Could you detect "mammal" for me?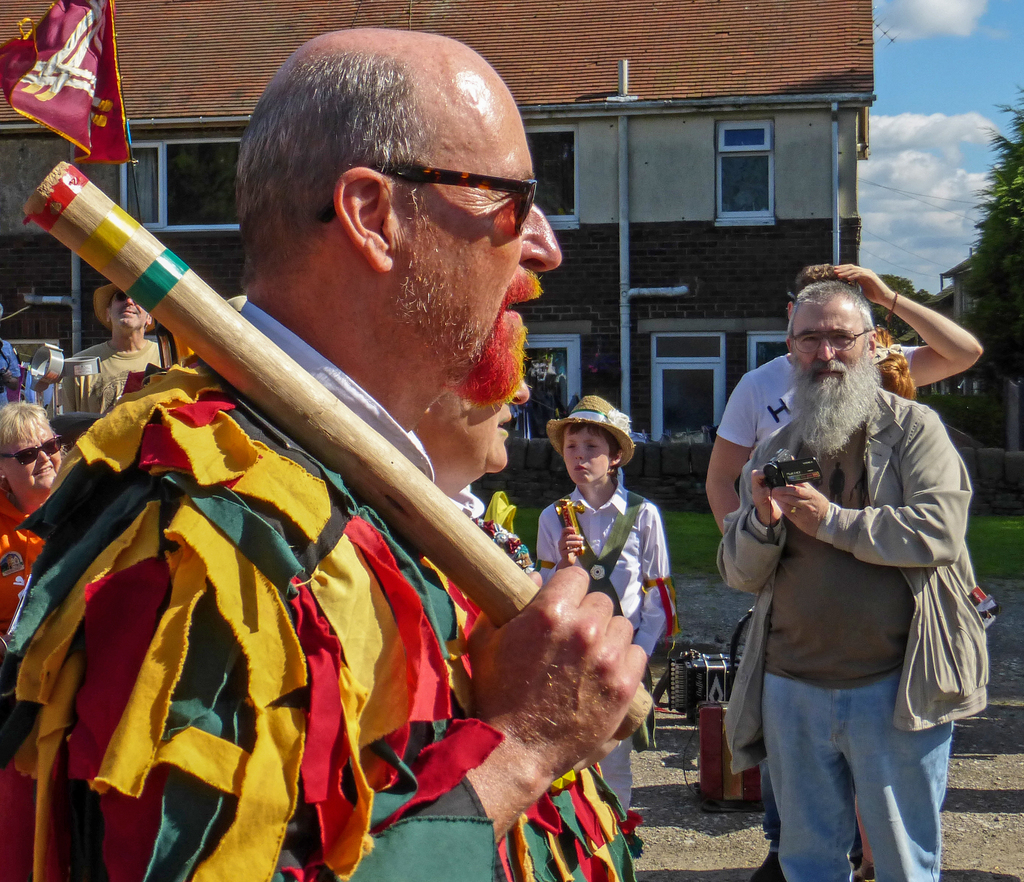
Detection result: l=703, t=264, r=983, b=881.
